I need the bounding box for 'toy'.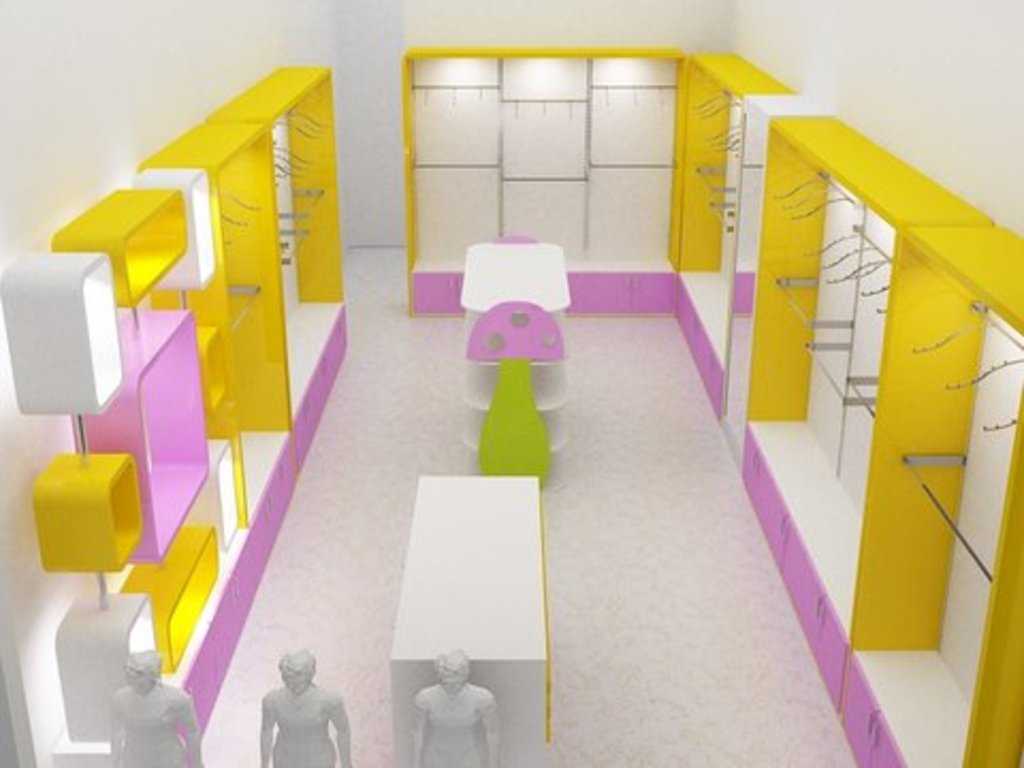
Here it is: 403, 646, 501, 766.
